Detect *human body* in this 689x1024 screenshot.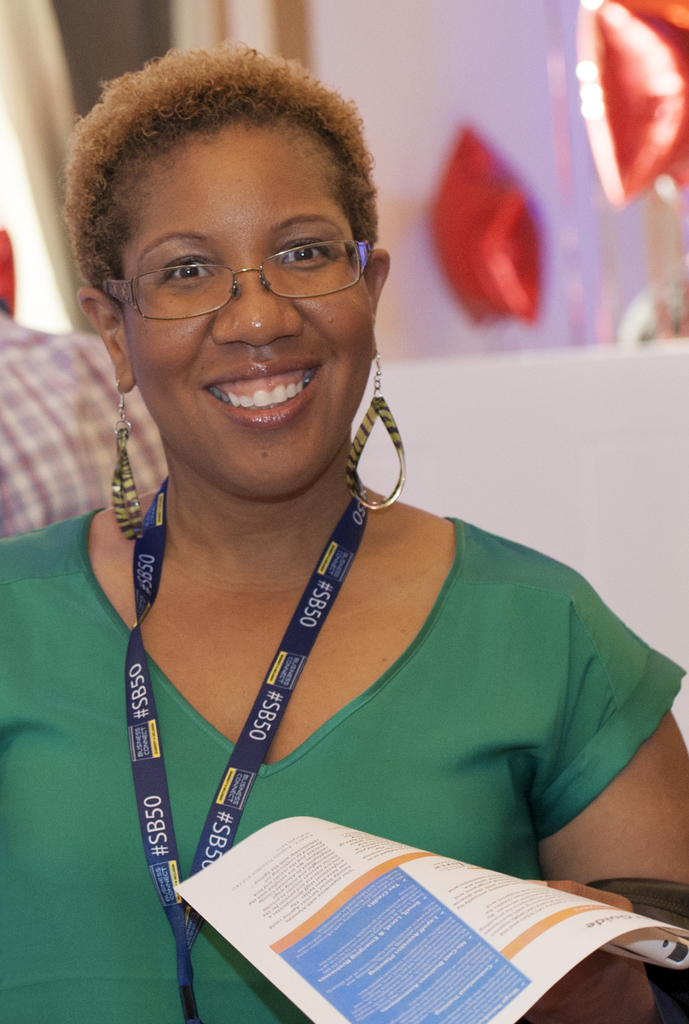
Detection: bbox(0, 34, 688, 1023).
